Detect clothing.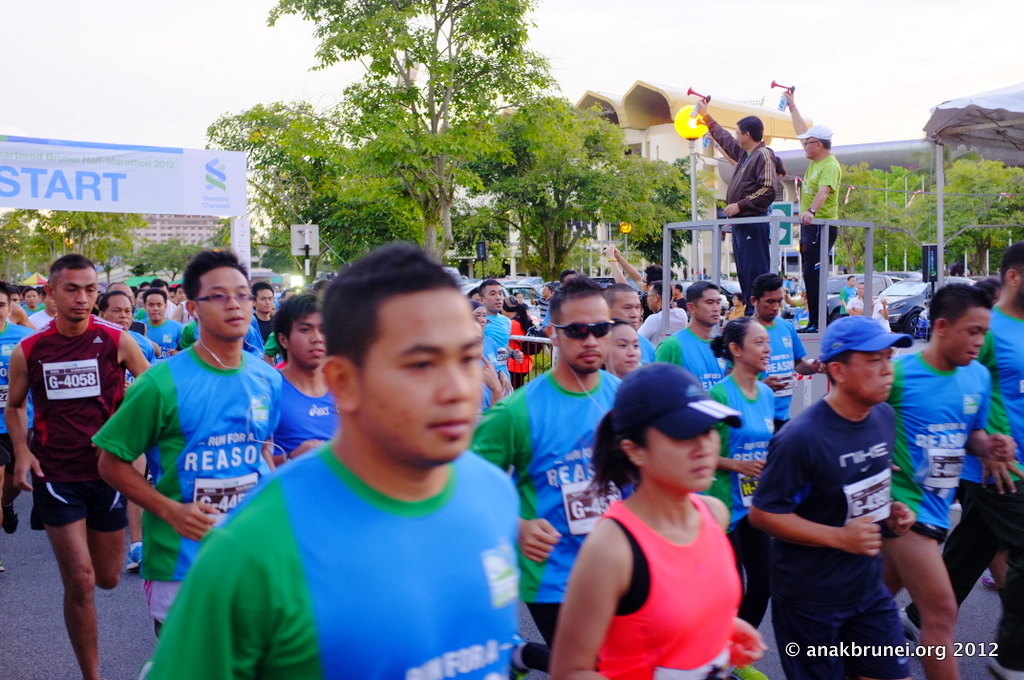
Detected at (875, 353, 1011, 550).
